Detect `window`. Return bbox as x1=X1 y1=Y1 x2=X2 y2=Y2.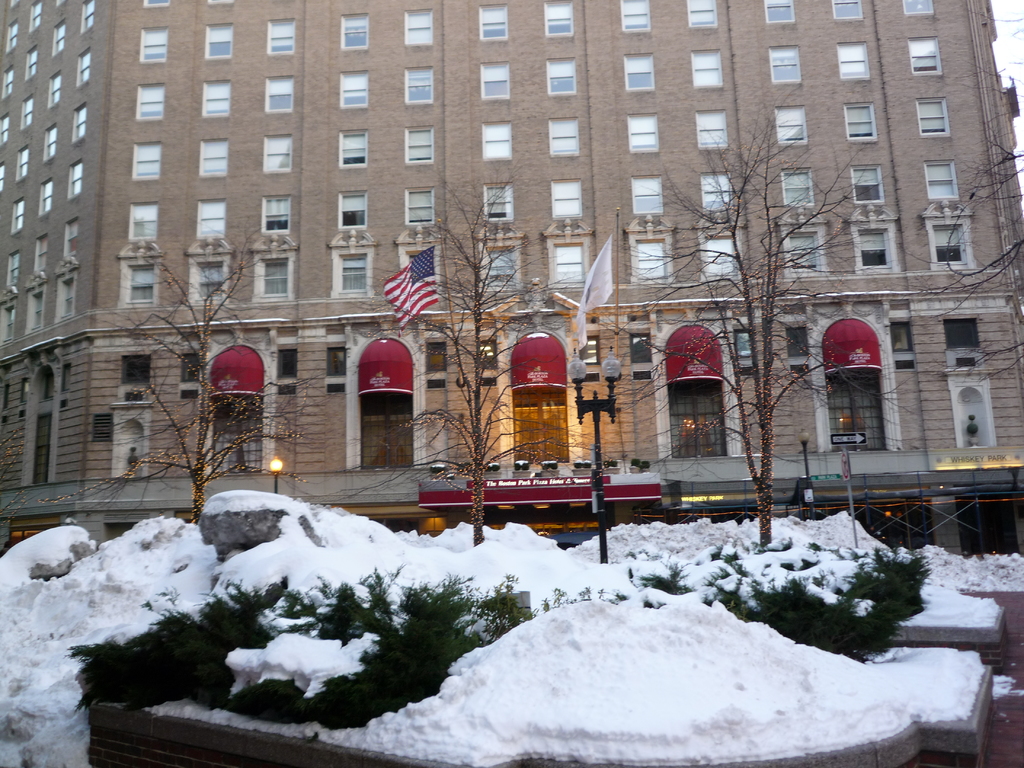
x1=44 y1=120 x2=59 y2=165.
